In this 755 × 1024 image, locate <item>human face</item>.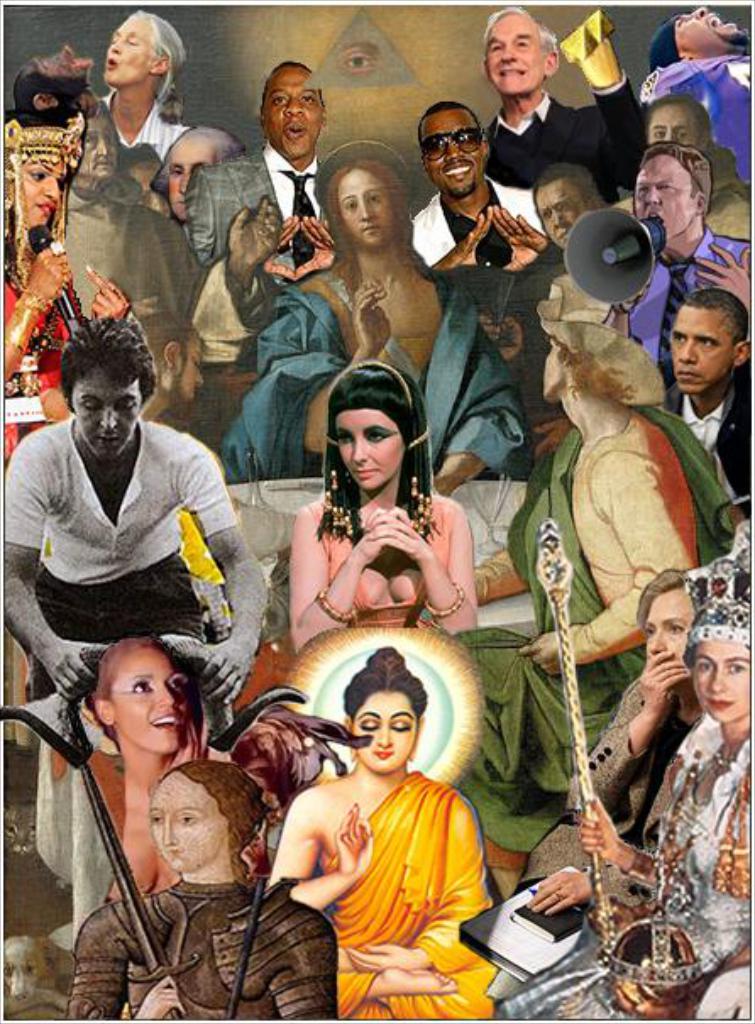
Bounding box: left=107, top=648, right=188, bottom=753.
